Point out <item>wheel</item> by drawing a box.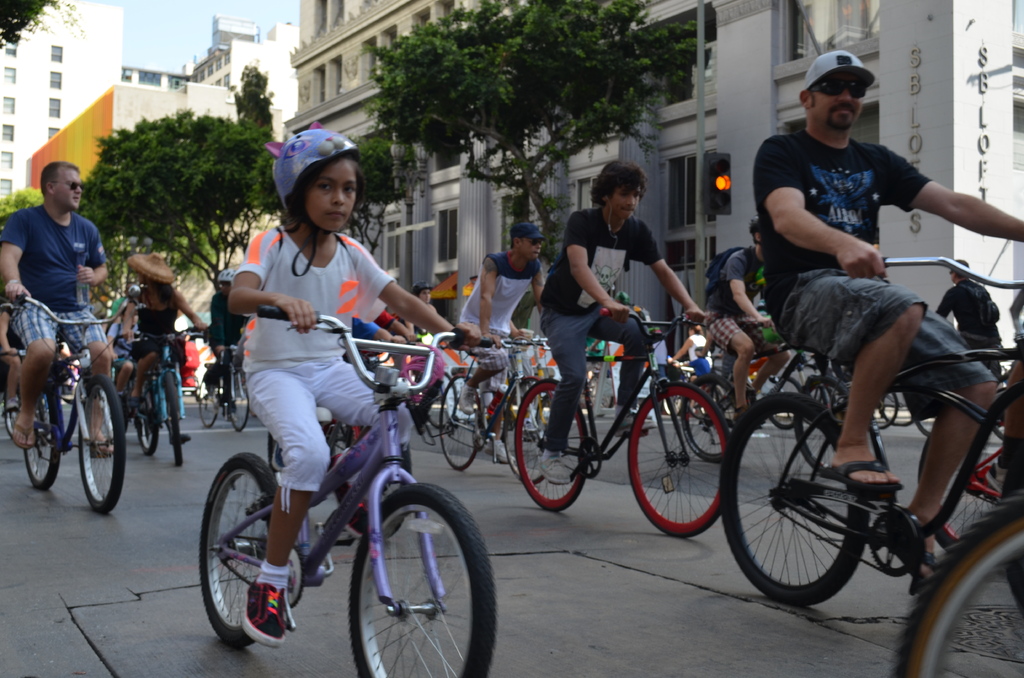
l=130, t=390, r=157, b=458.
